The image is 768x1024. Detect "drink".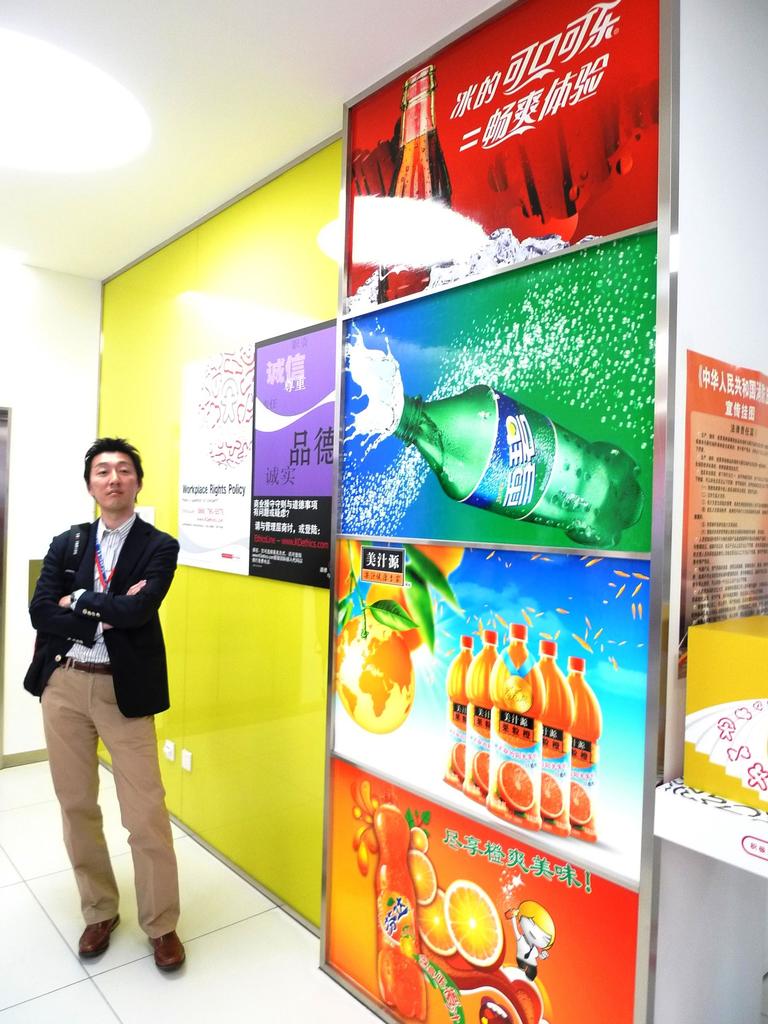
Detection: x1=376 y1=125 x2=457 y2=305.
